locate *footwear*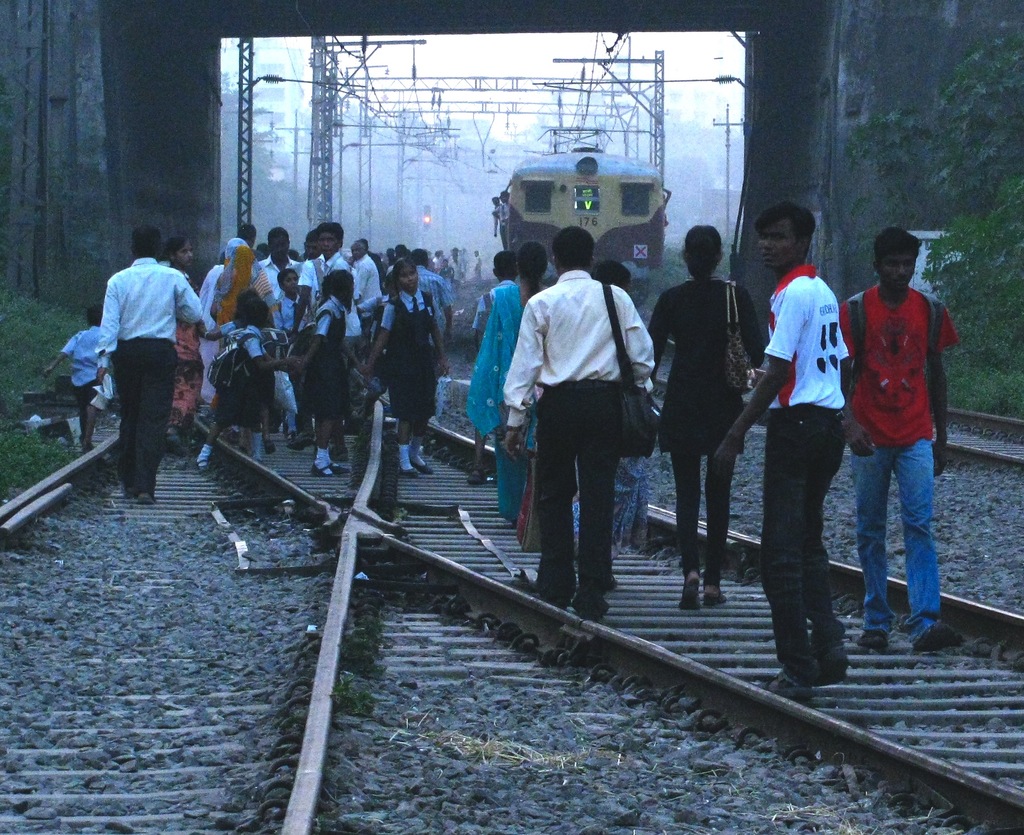
bbox=[416, 459, 433, 473]
